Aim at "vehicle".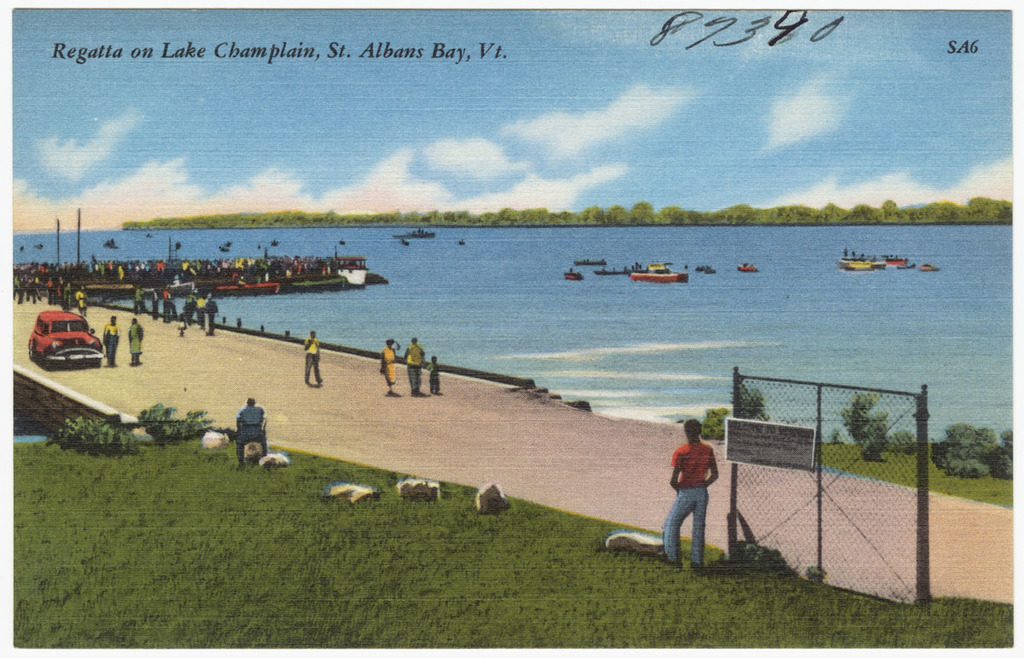
Aimed at crop(564, 268, 582, 280).
